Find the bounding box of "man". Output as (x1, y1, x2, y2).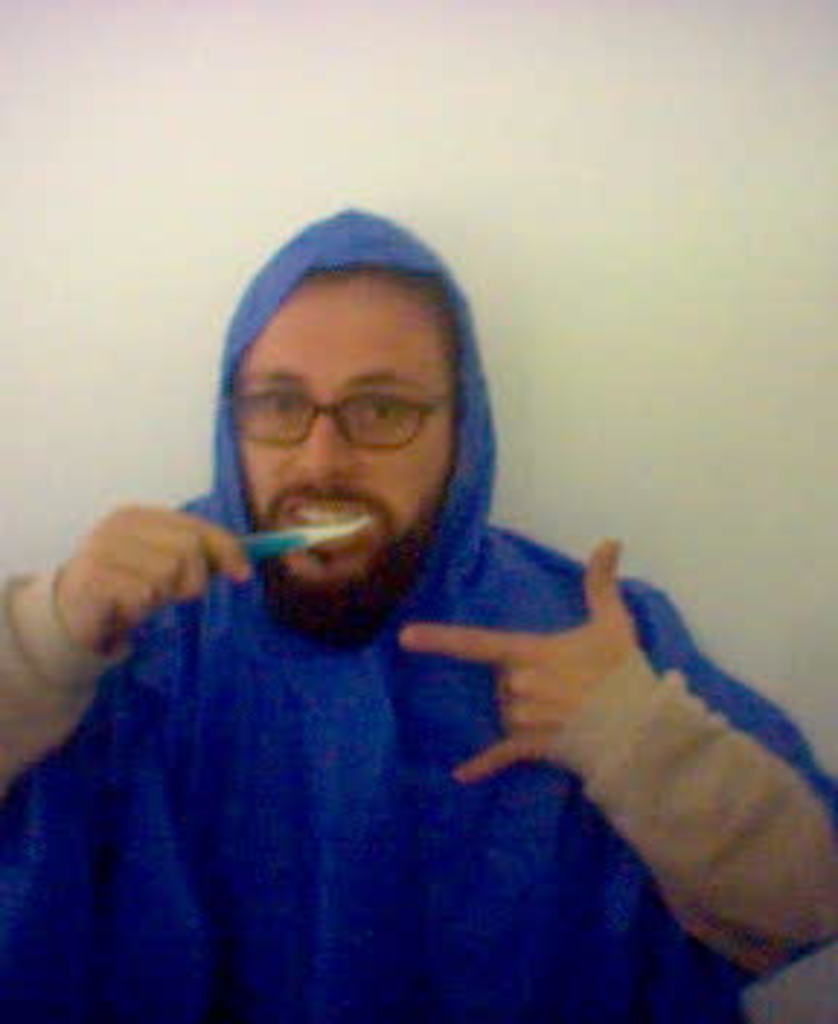
(35, 230, 815, 1015).
